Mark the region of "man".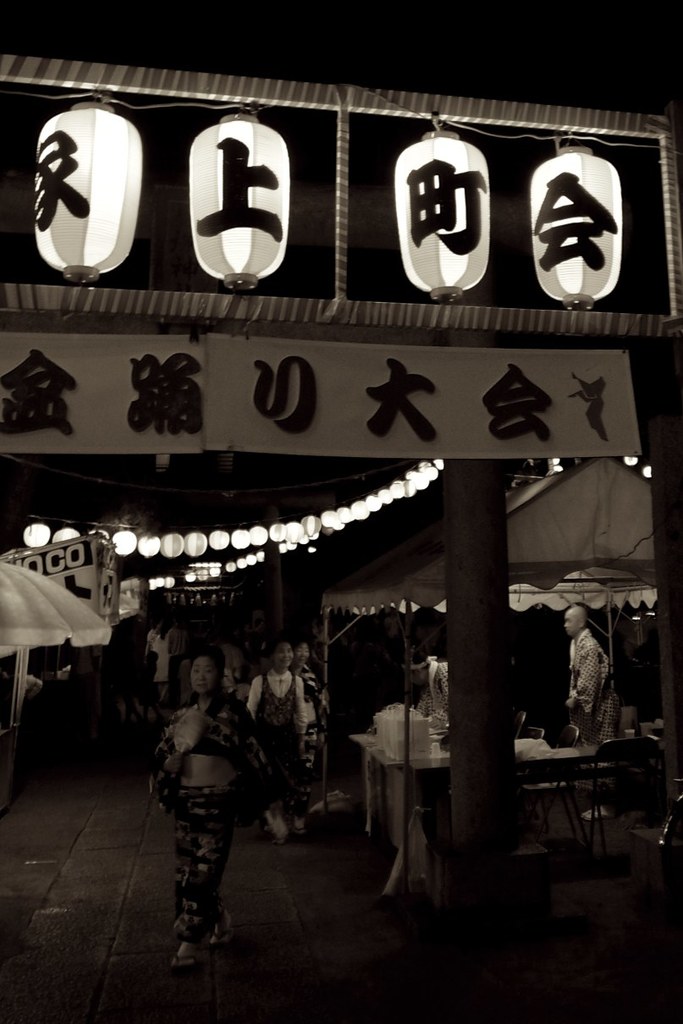
Region: (left=566, top=604, right=616, bottom=746).
